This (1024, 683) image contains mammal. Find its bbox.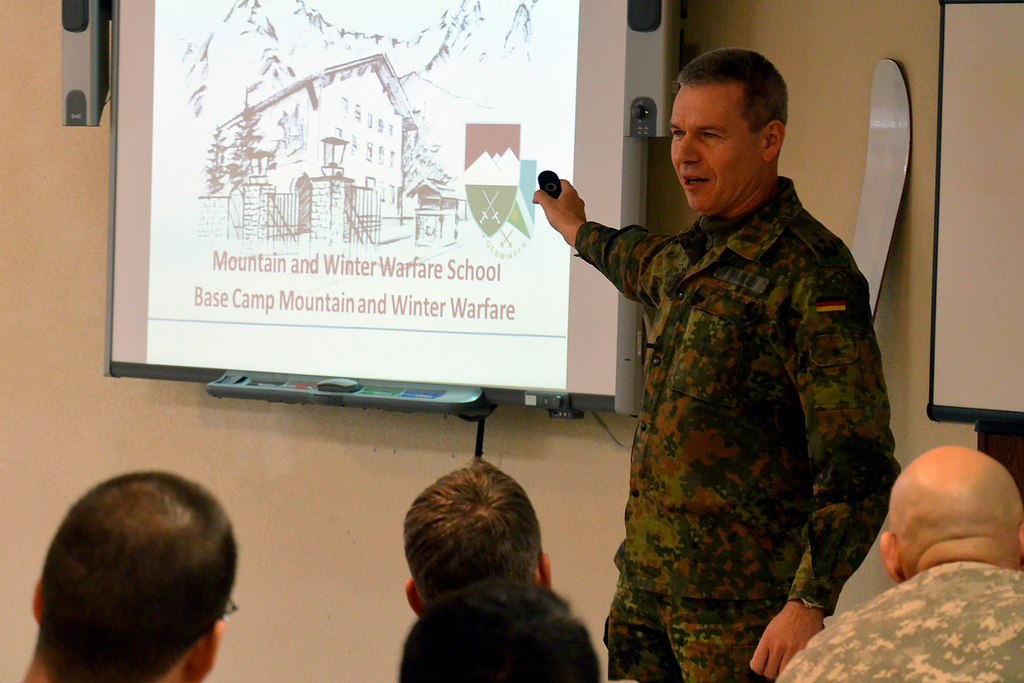
l=399, t=457, r=556, b=620.
